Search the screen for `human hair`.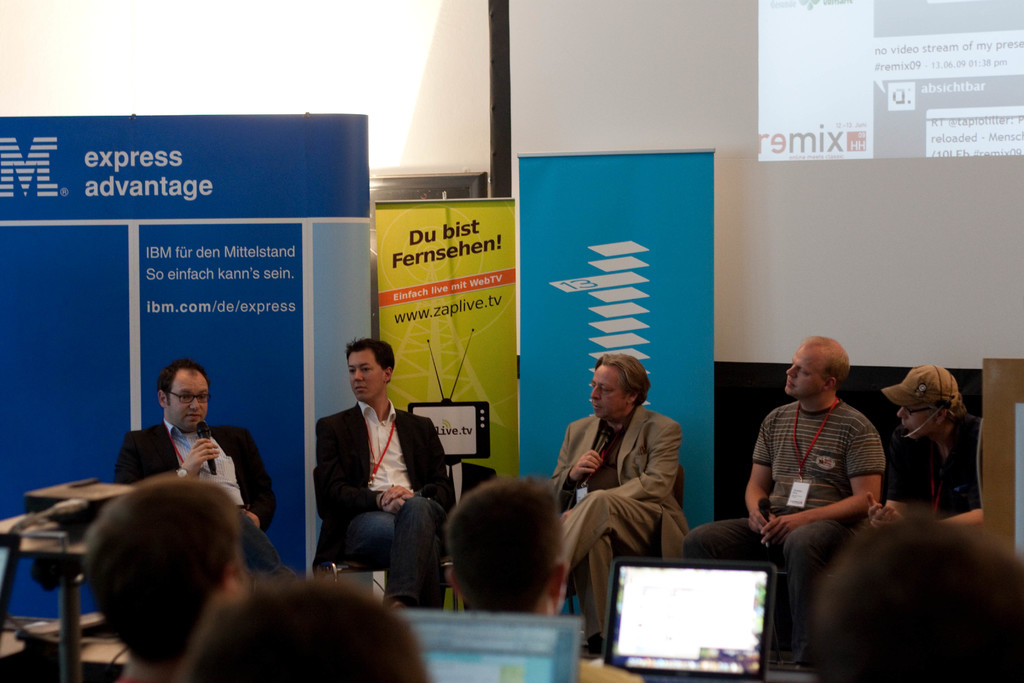
Found at 946 400 970 425.
